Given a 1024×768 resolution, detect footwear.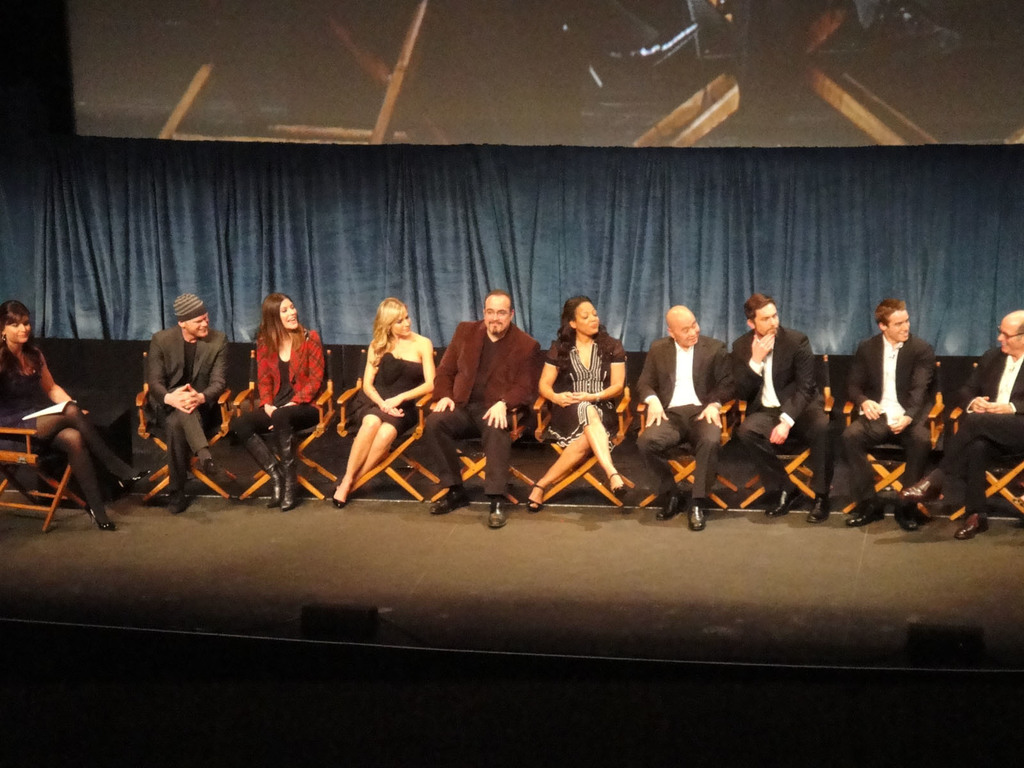
[x1=895, y1=499, x2=919, y2=531].
